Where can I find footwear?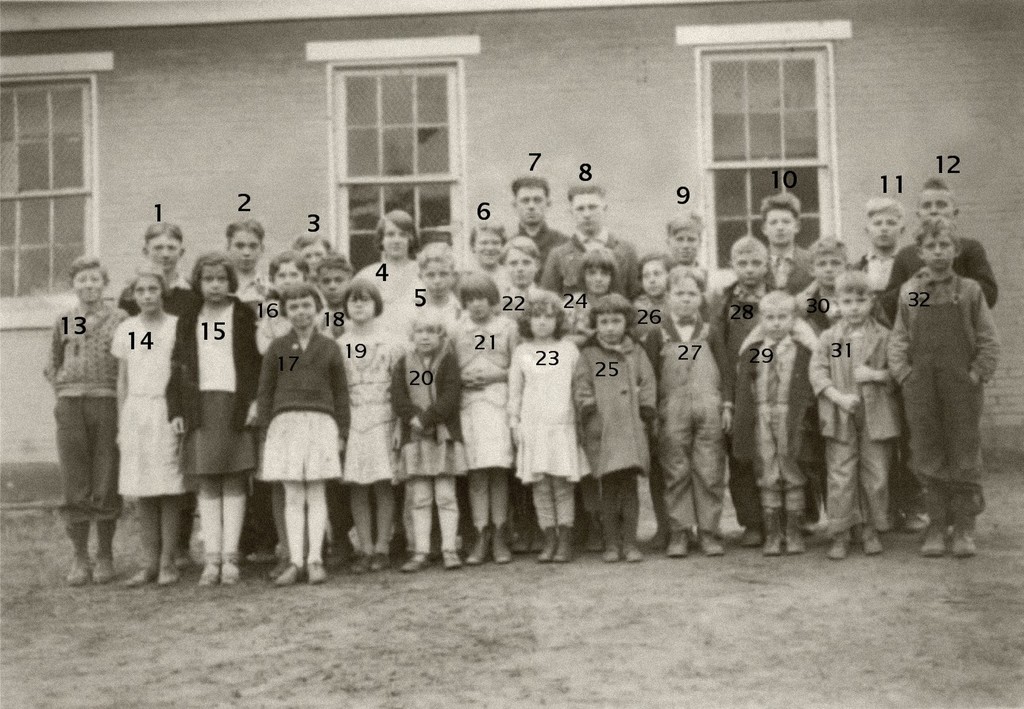
You can find it at x1=161 y1=549 x2=176 y2=583.
